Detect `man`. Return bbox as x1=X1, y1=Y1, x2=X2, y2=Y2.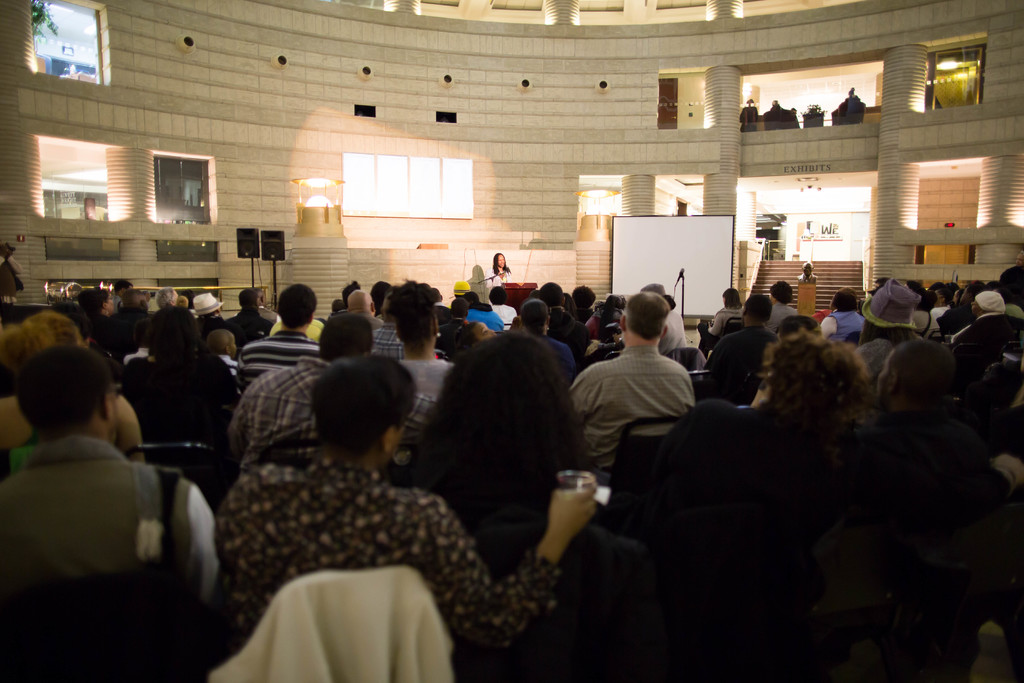
x1=568, y1=292, x2=701, y2=491.
